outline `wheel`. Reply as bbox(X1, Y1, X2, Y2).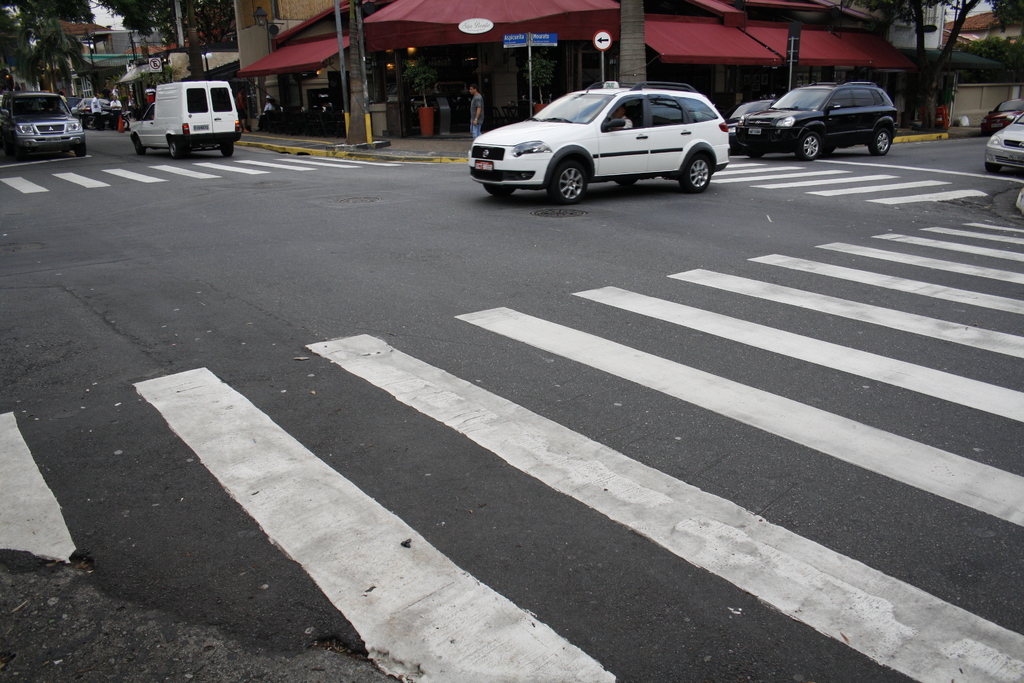
bbox(797, 126, 824, 158).
